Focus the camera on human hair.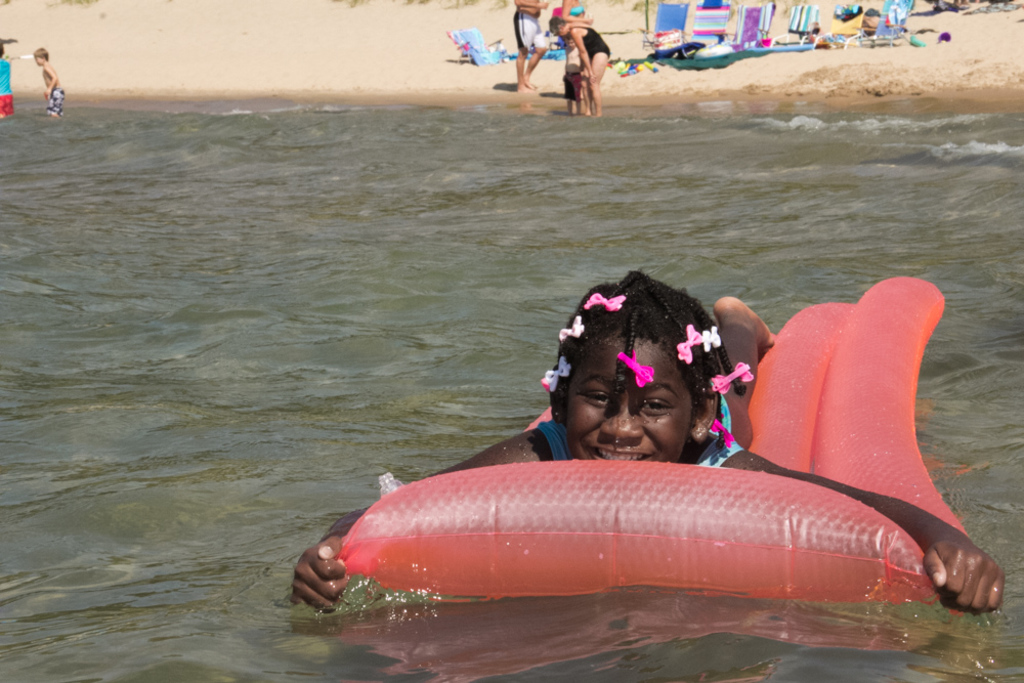
Focus region: 546 14 563 32.
